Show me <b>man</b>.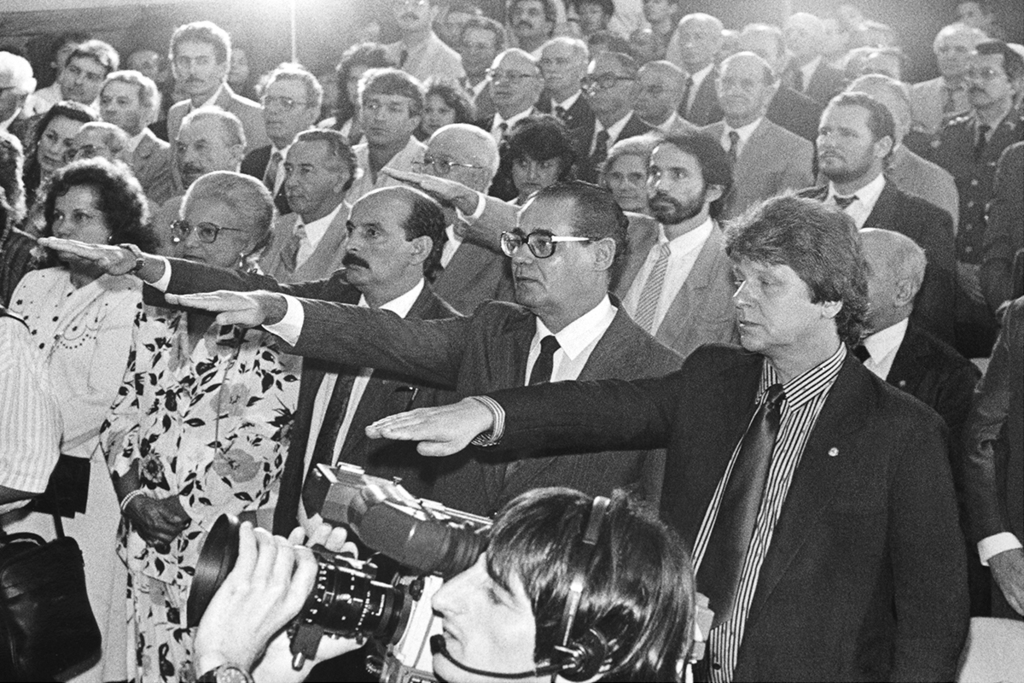
<b>man</b> is here: {"left": 631, "top": 61, "right": 699, "bottom": 141}.
